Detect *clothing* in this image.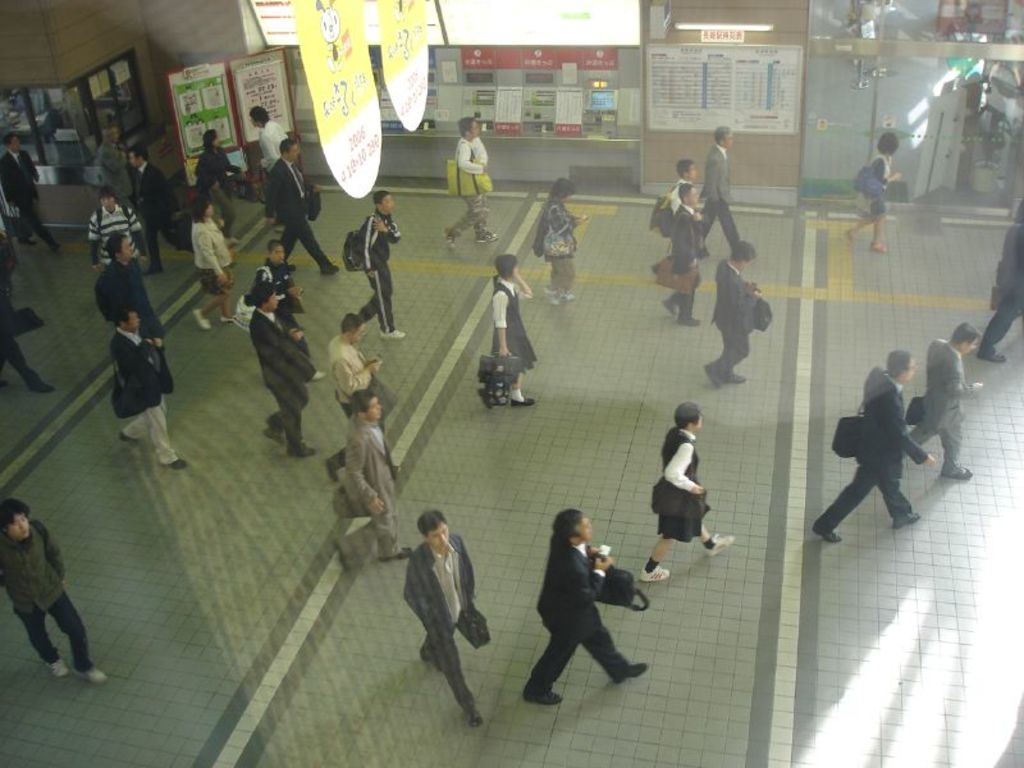
Detection: select_region(411, 535, 483, 700).
